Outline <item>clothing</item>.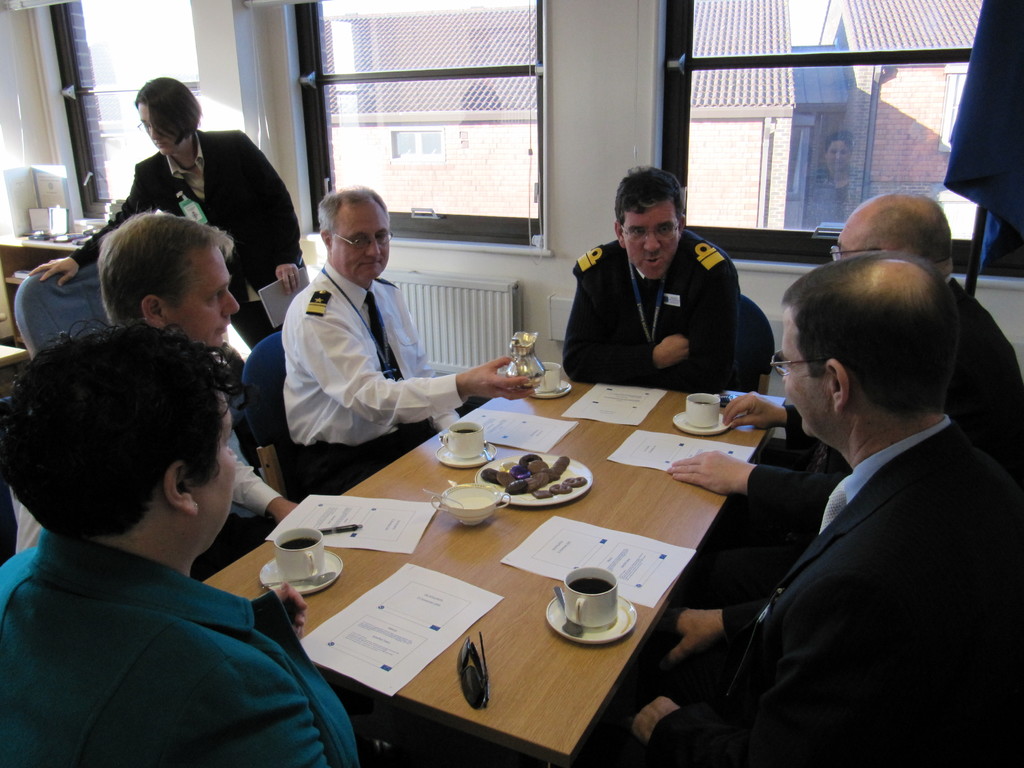
Outline: [27, 487, 331, 758].
